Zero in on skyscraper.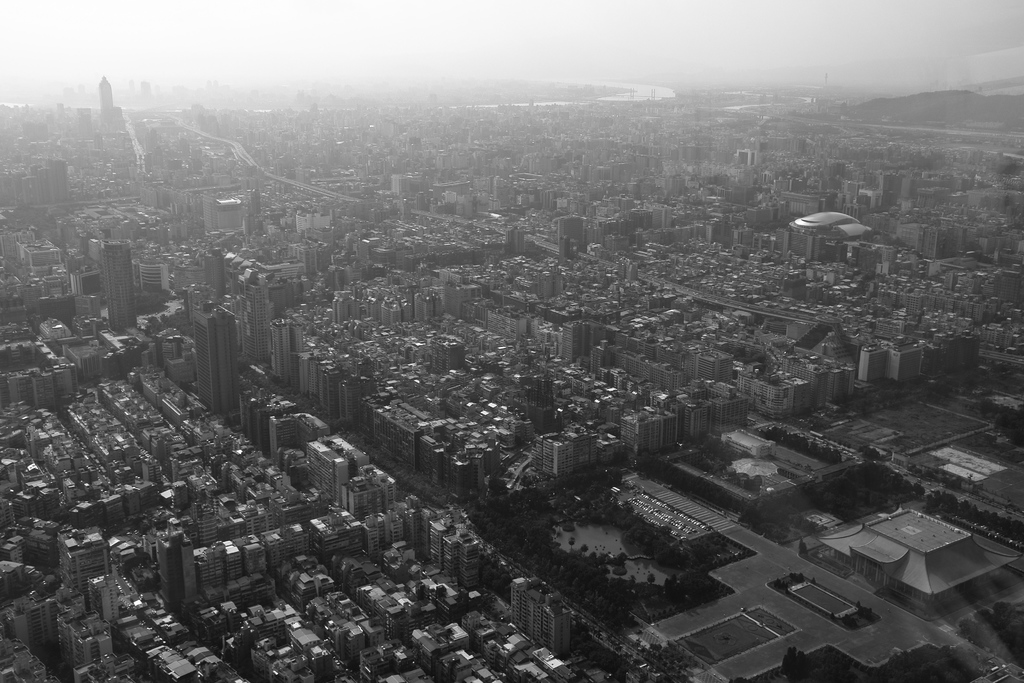
Zeroed in: (249, 388, 273, 436).
